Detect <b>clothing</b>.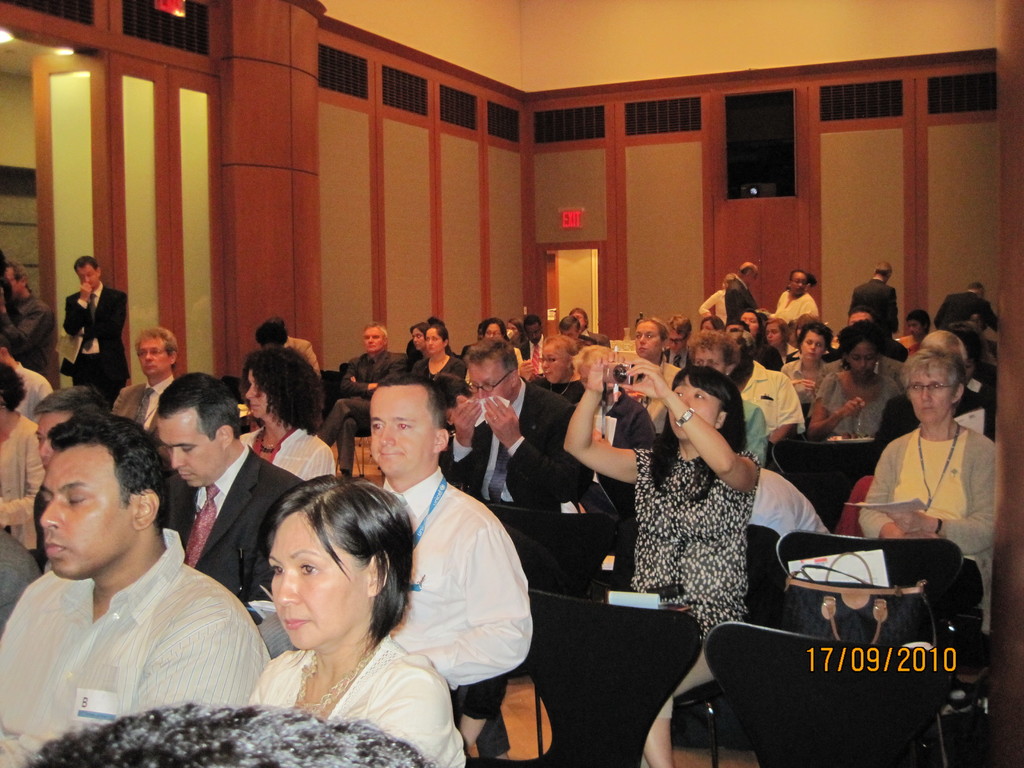
Detected at 0,524,271,707.
